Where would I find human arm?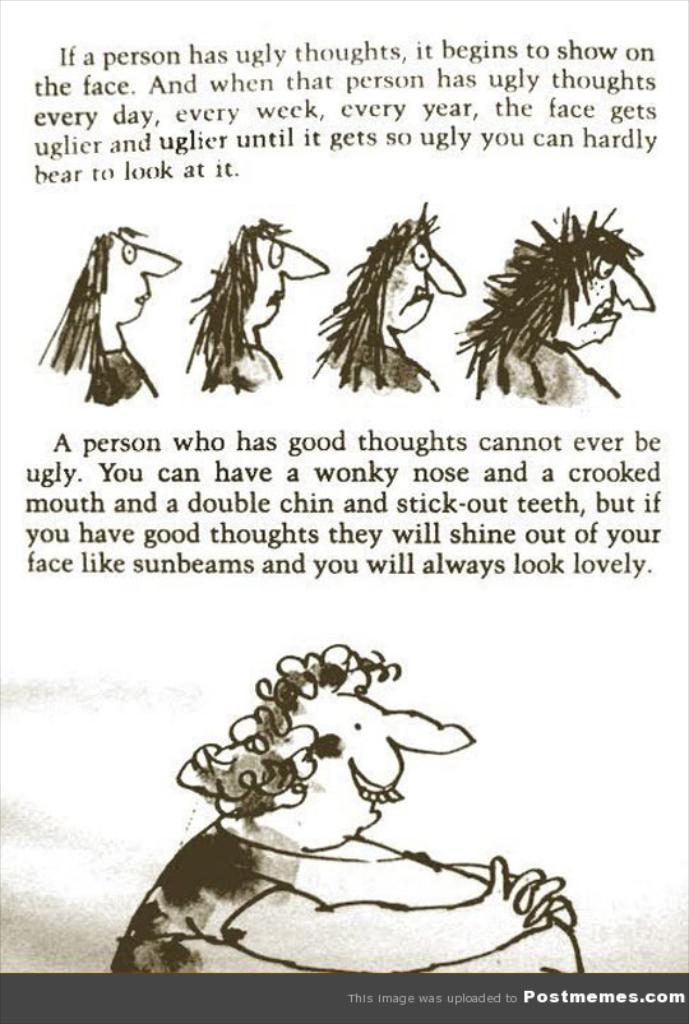
At x1=296 y1=834 x2=486 y2=909.
